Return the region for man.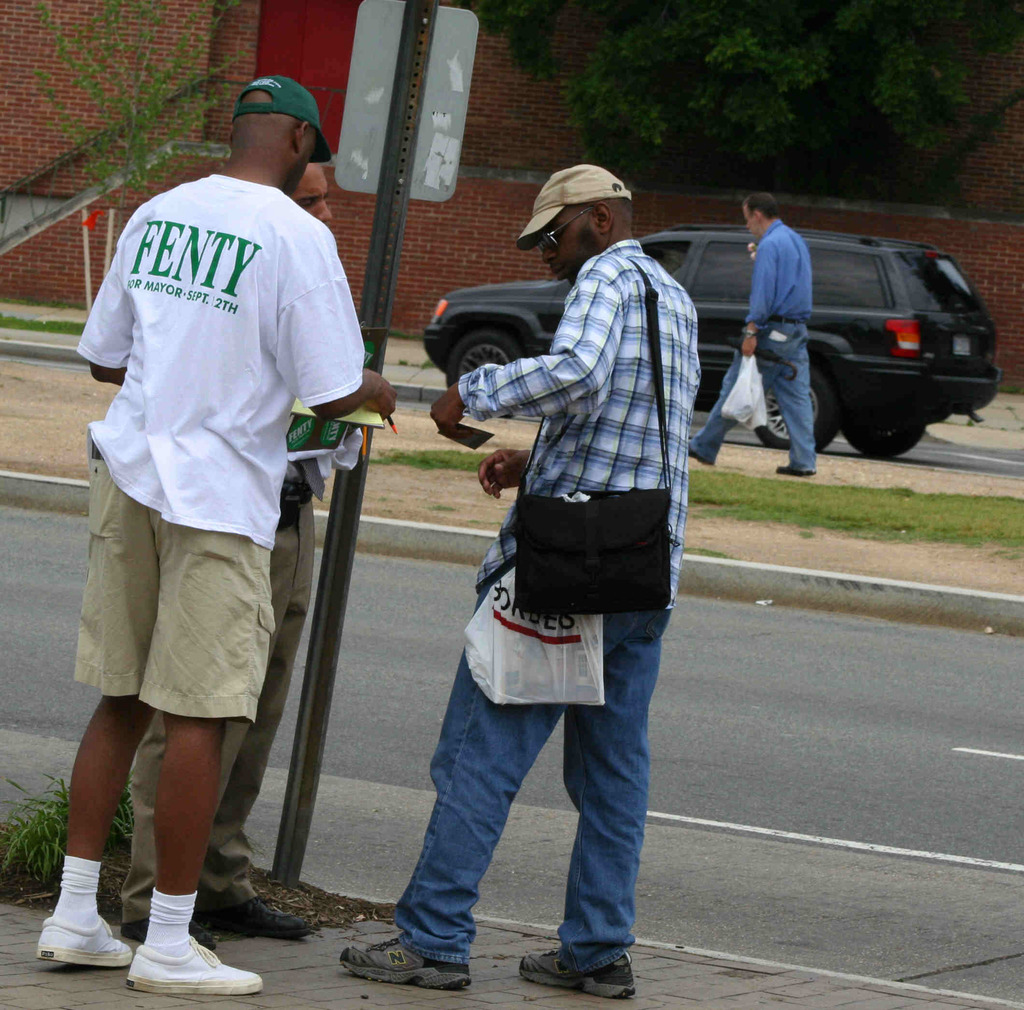
bbox=(343, 165, 665, 1006).
